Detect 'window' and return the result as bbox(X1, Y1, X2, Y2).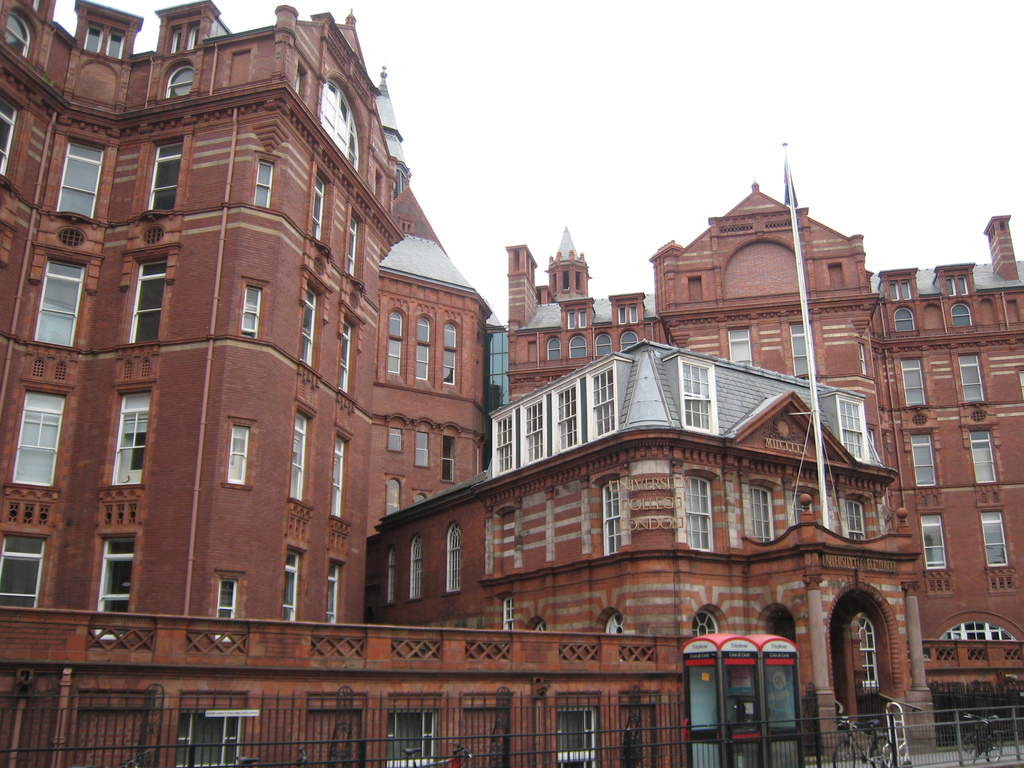
bbox(682, 359, 715, 436).
